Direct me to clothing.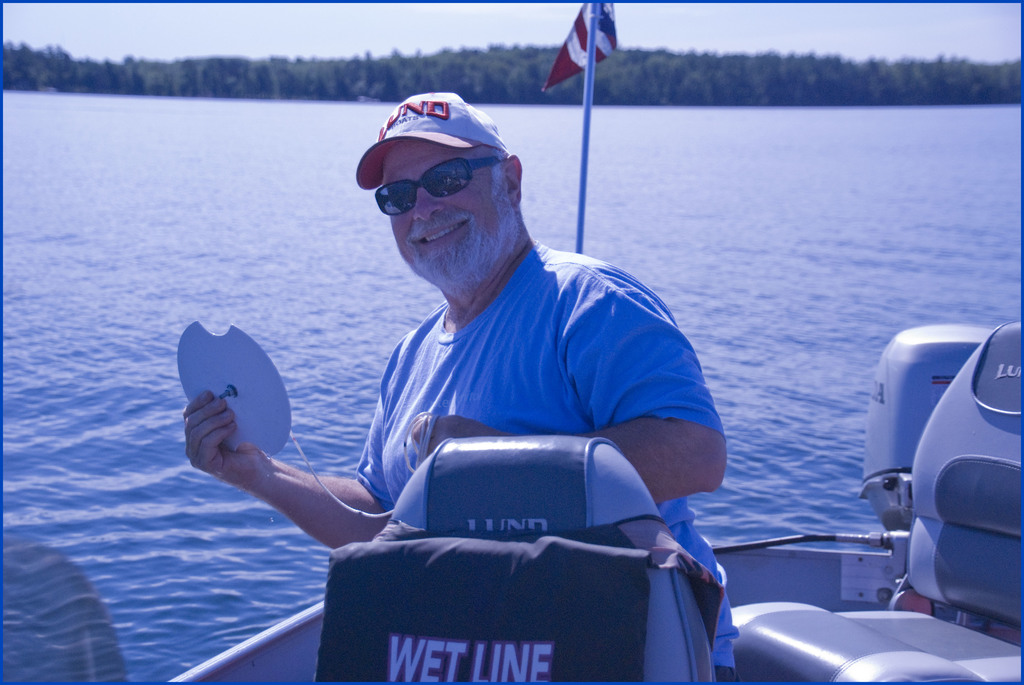
Direction: [left=339, top=227, right=743, bottom=684].
